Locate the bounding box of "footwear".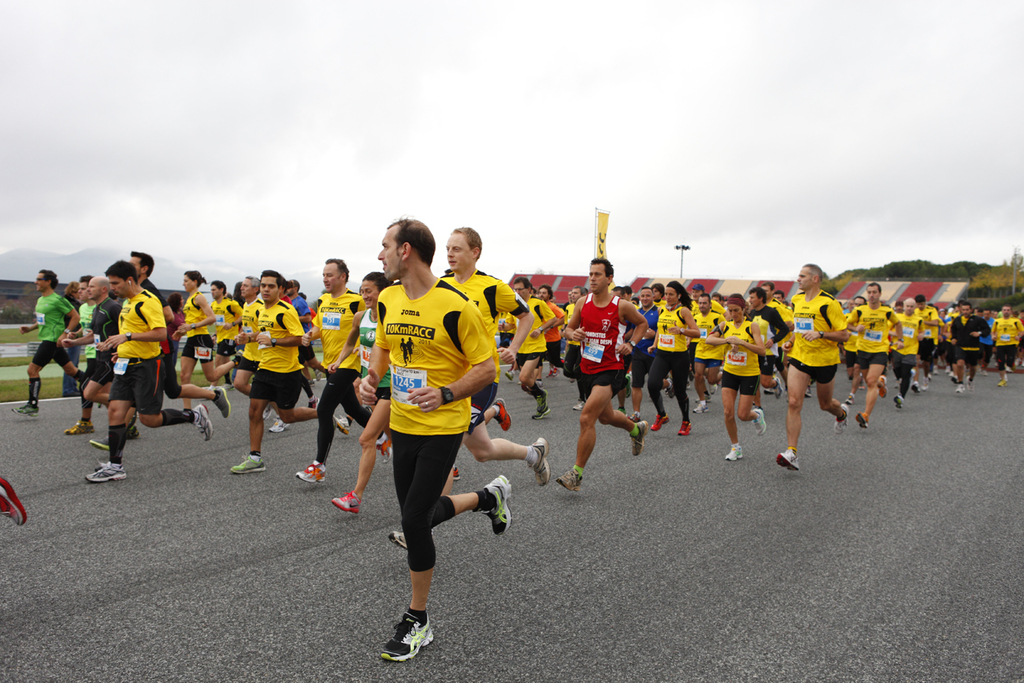
Bounding box: l=911, t=380, r=921, b=392.
